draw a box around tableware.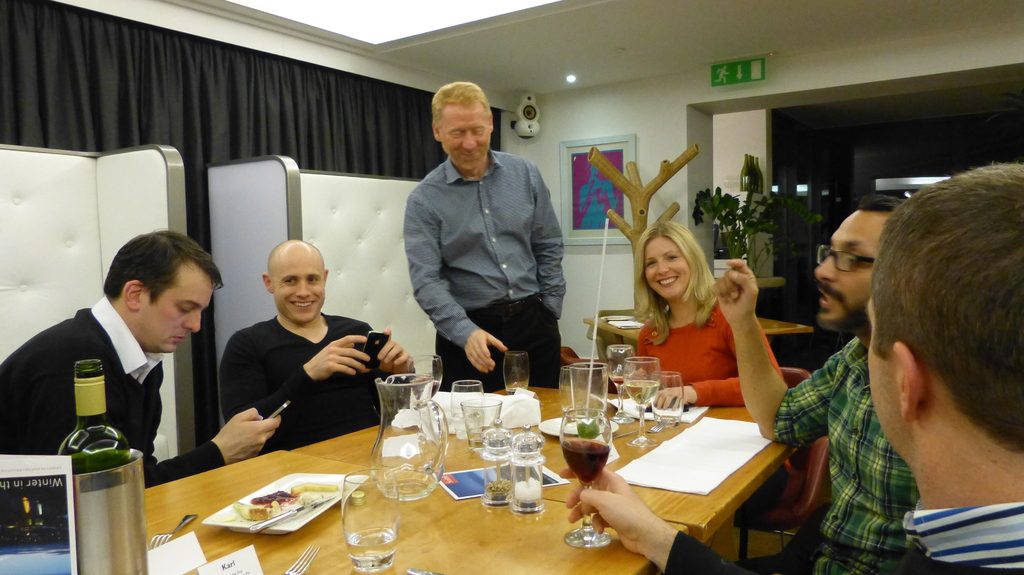
box=[285, 544, 319, 574].
